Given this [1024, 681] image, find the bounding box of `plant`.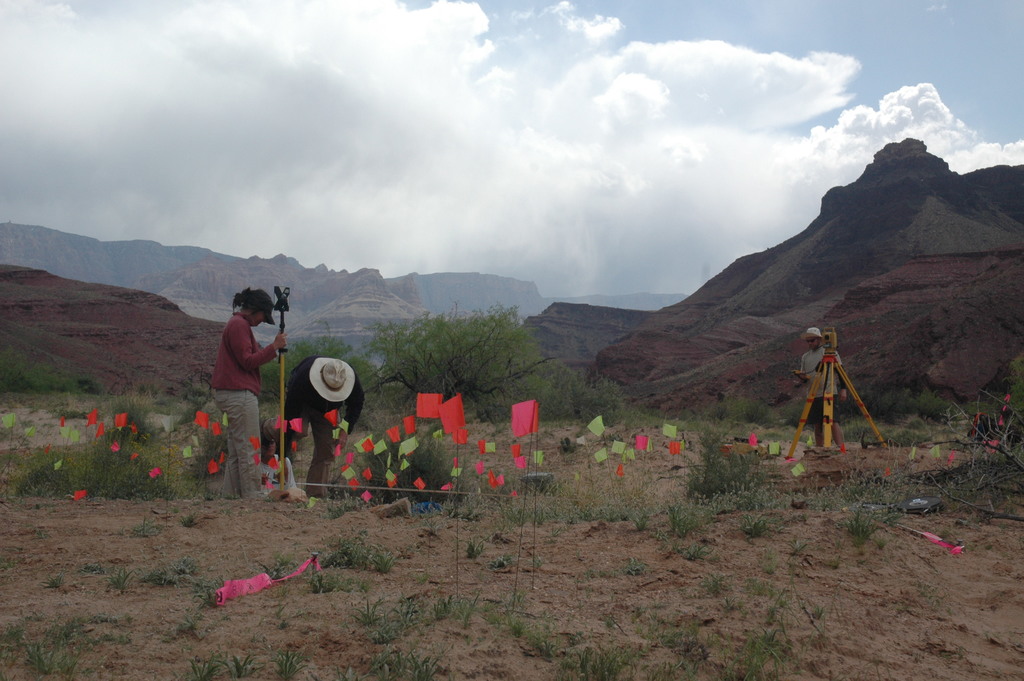
521:640:559:665.
